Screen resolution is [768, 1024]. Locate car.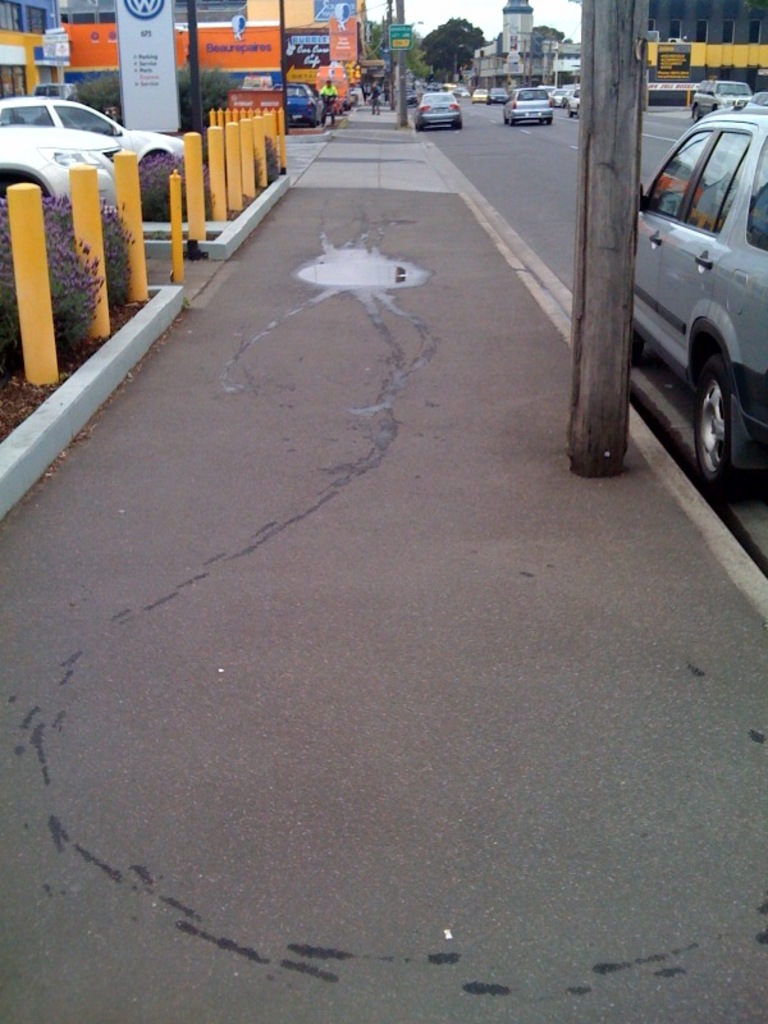
(420,95,463,132).
